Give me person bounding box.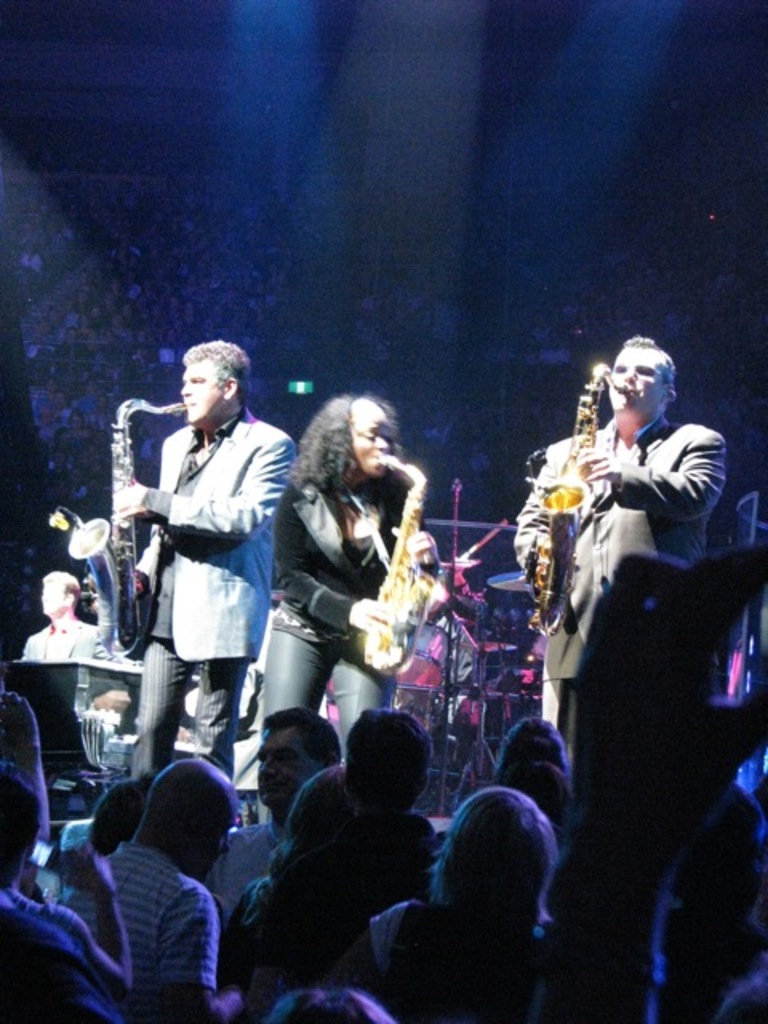
(left=448, top=552, right=552, bottom=763).
